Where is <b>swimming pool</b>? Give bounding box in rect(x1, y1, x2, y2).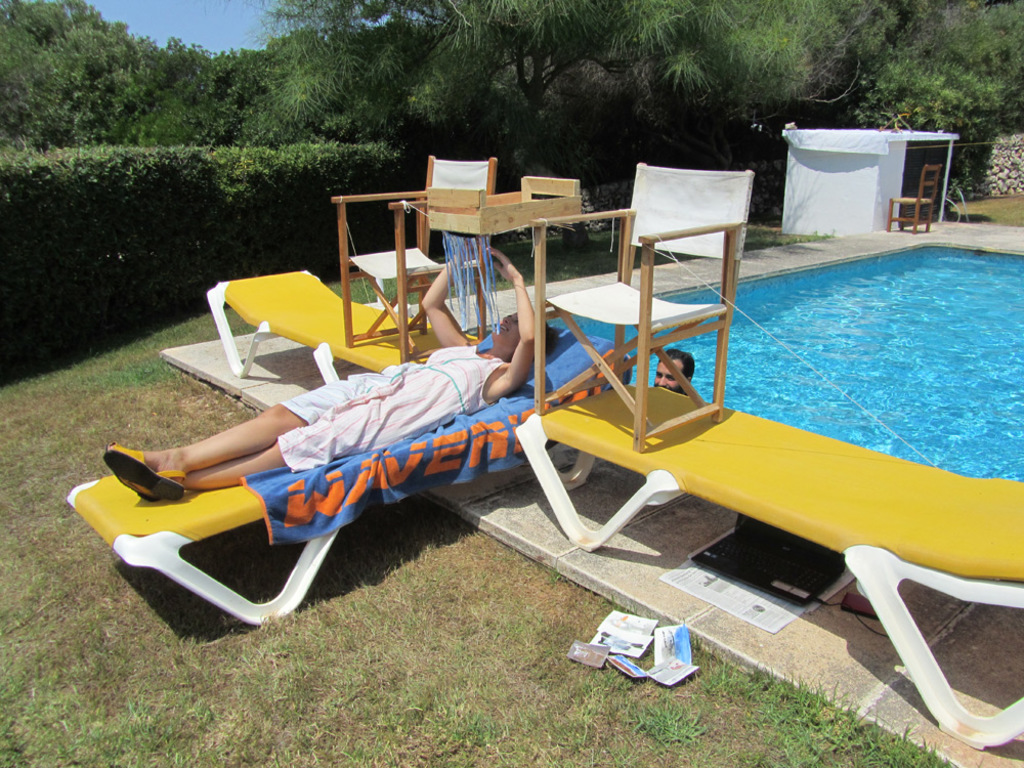
rect(566, 208, 1023, 633).
